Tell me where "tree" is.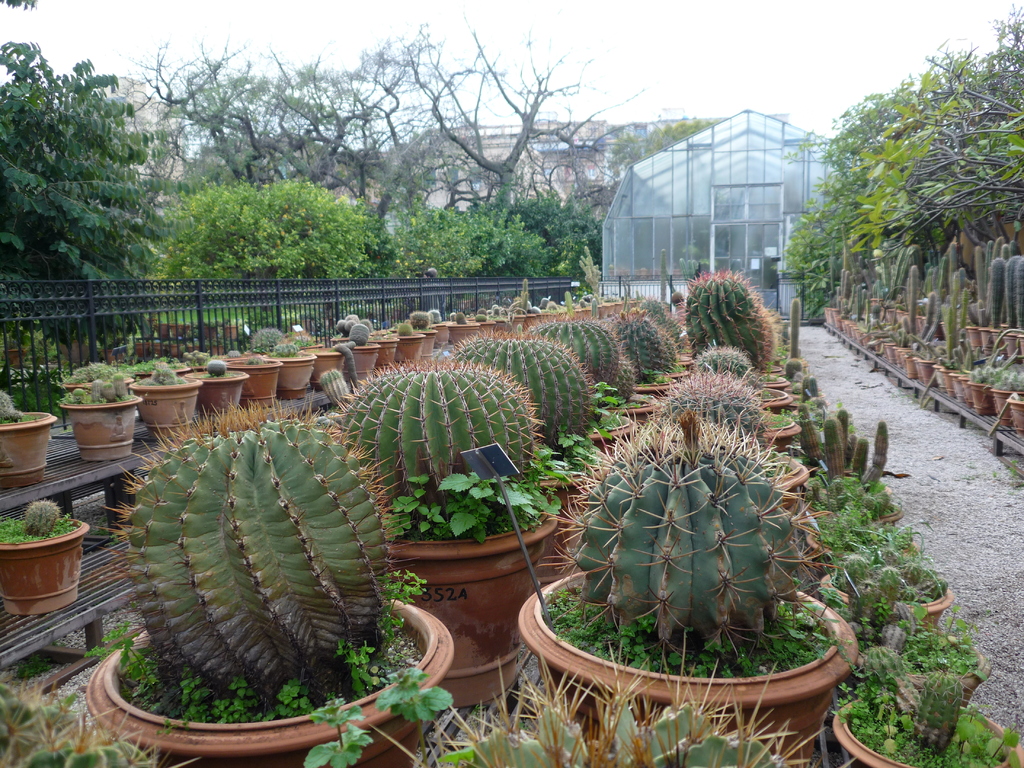
"tree" is at <box>607,118,722,166</box>.
